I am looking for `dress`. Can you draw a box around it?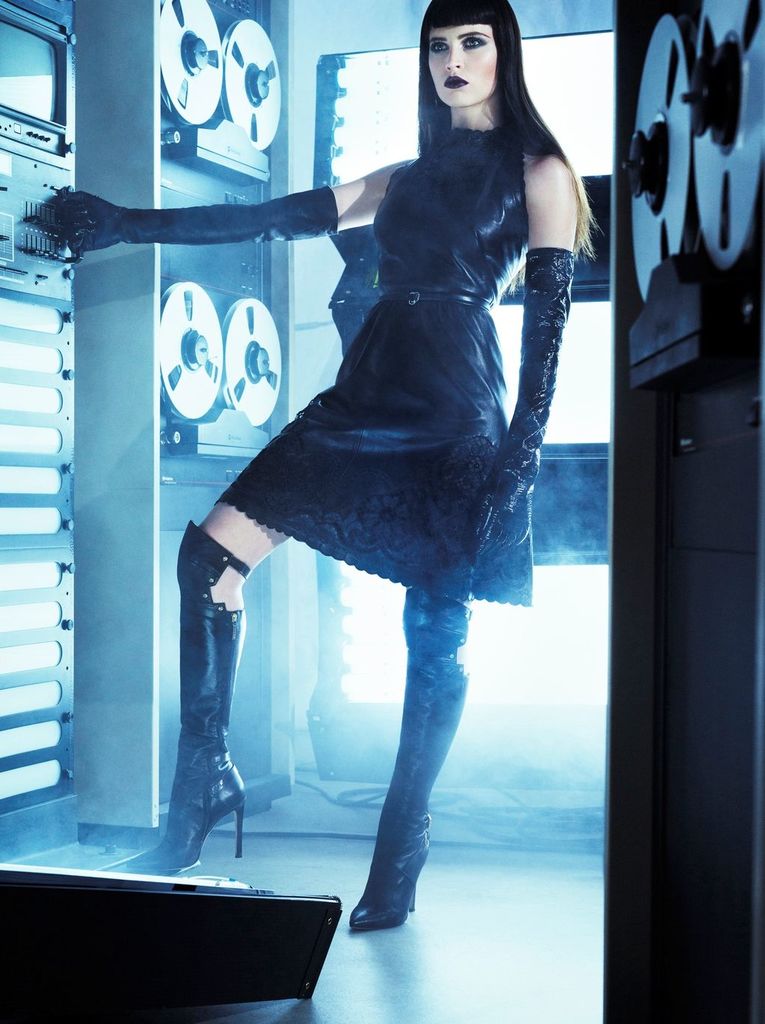
Sure, the bounding box is (x1=221, y1=126, x2=537, y2=605).
